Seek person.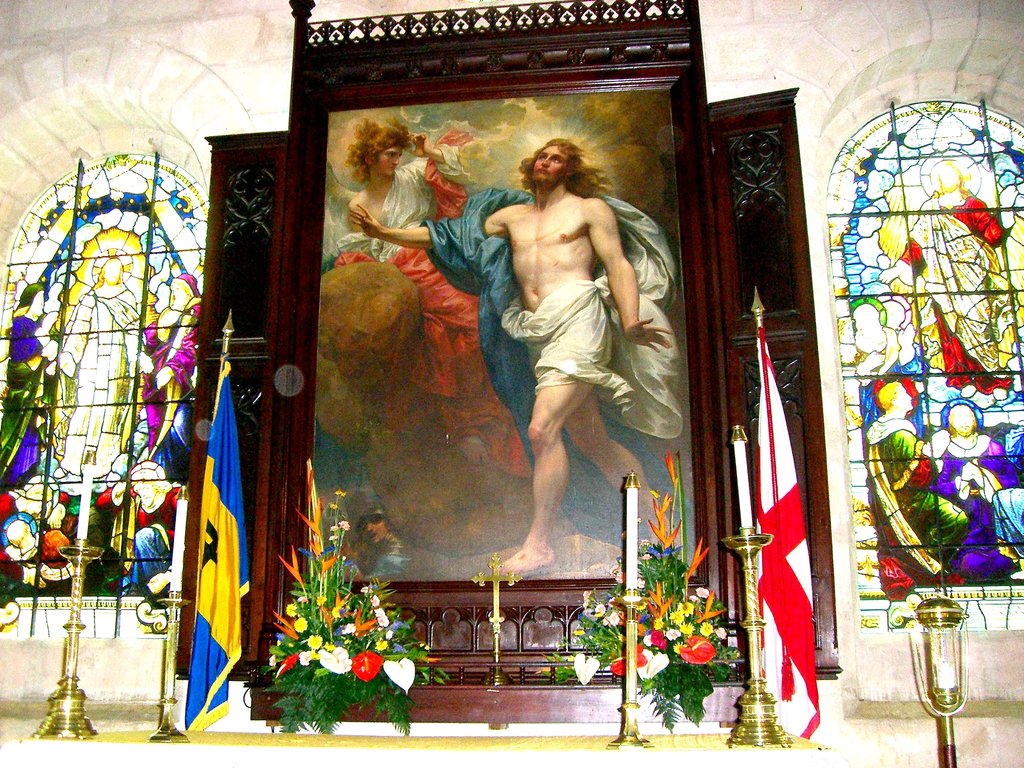
[330, 116, 531, 479].
